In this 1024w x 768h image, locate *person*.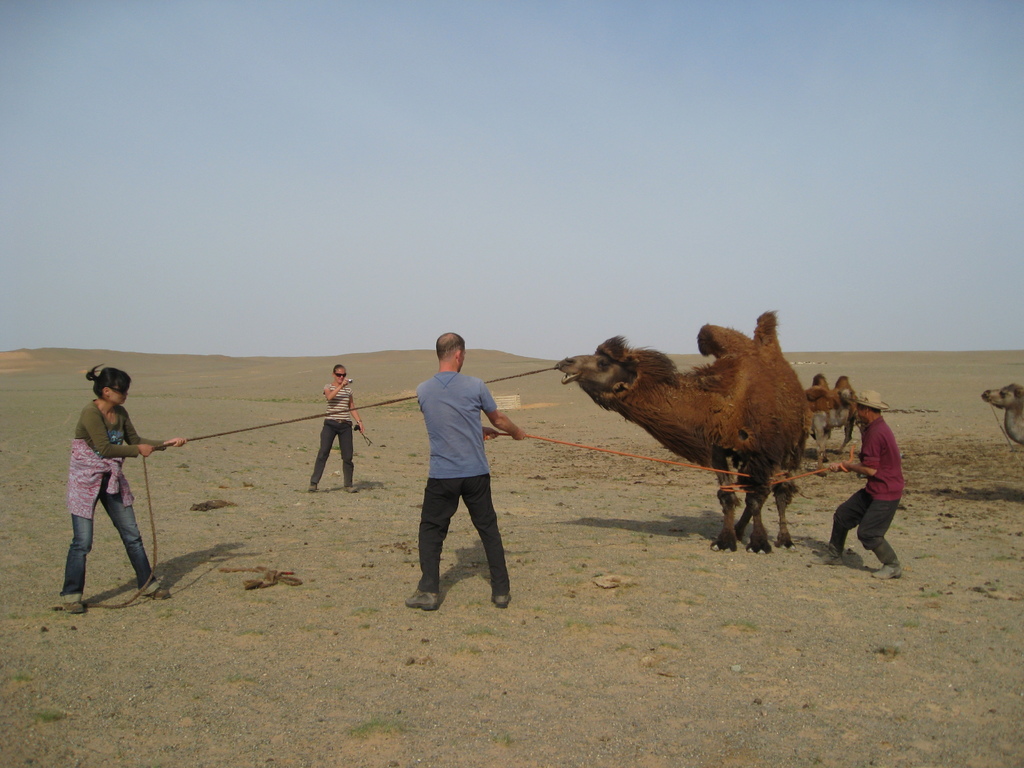
Bounding box: (59, 362, 170, 615).
